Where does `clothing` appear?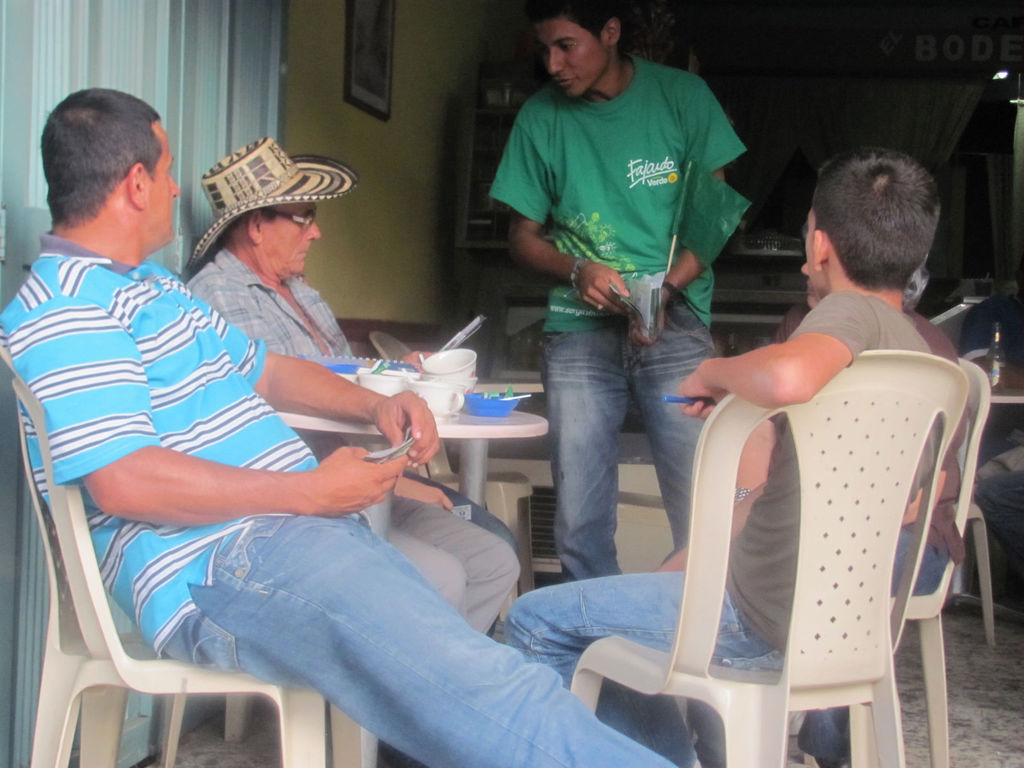
Appears at (left=502, top=285, right=938, bottom=767).
